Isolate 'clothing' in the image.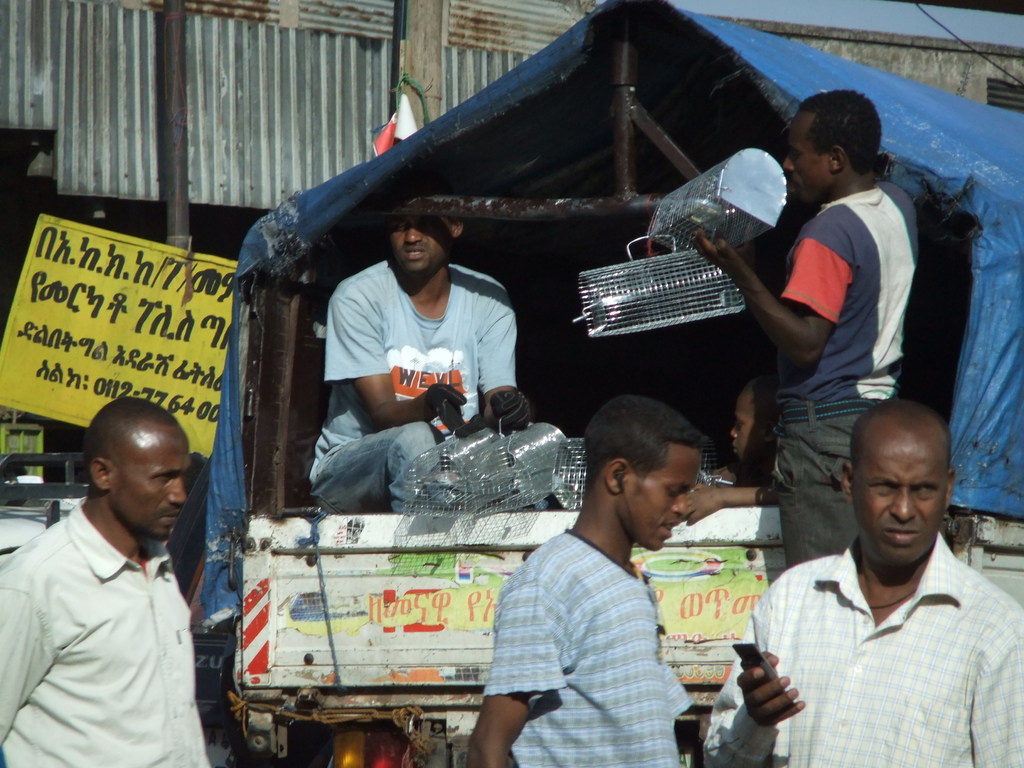
Isolated region: BBox(705, 531, 1023, 767).
